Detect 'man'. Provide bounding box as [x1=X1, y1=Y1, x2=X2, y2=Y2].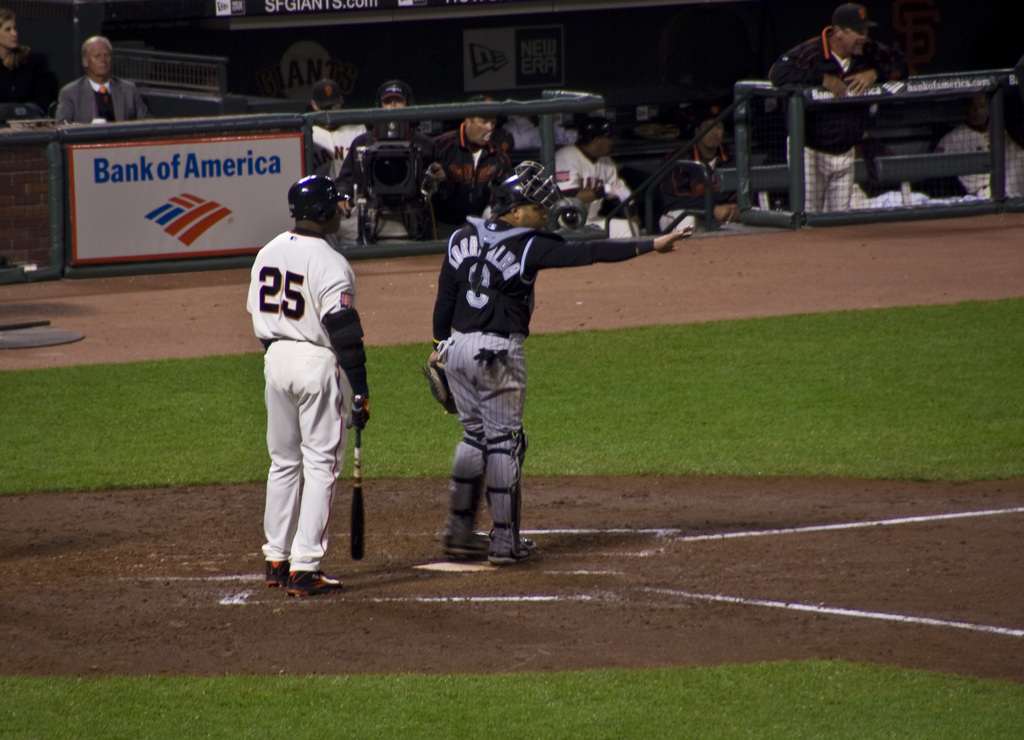
[x1=657, y1=101, x2=753, y2=237].
